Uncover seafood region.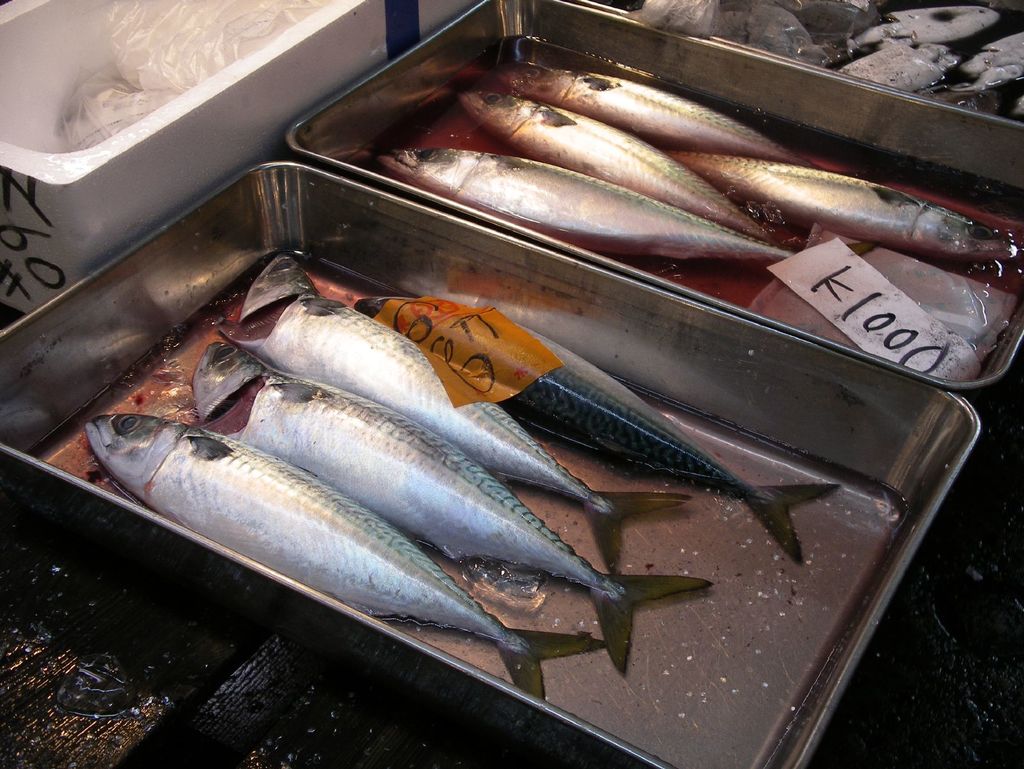
Uncovered: <bbox>460, 83, 808, 239</bbox>.
